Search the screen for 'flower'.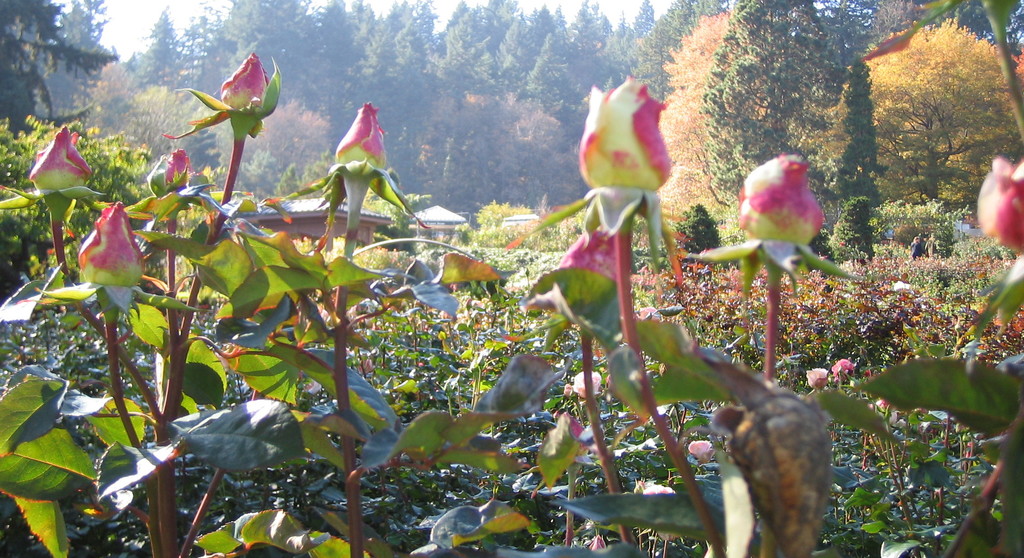
Found at select_region(806, 368, 831, 393).
